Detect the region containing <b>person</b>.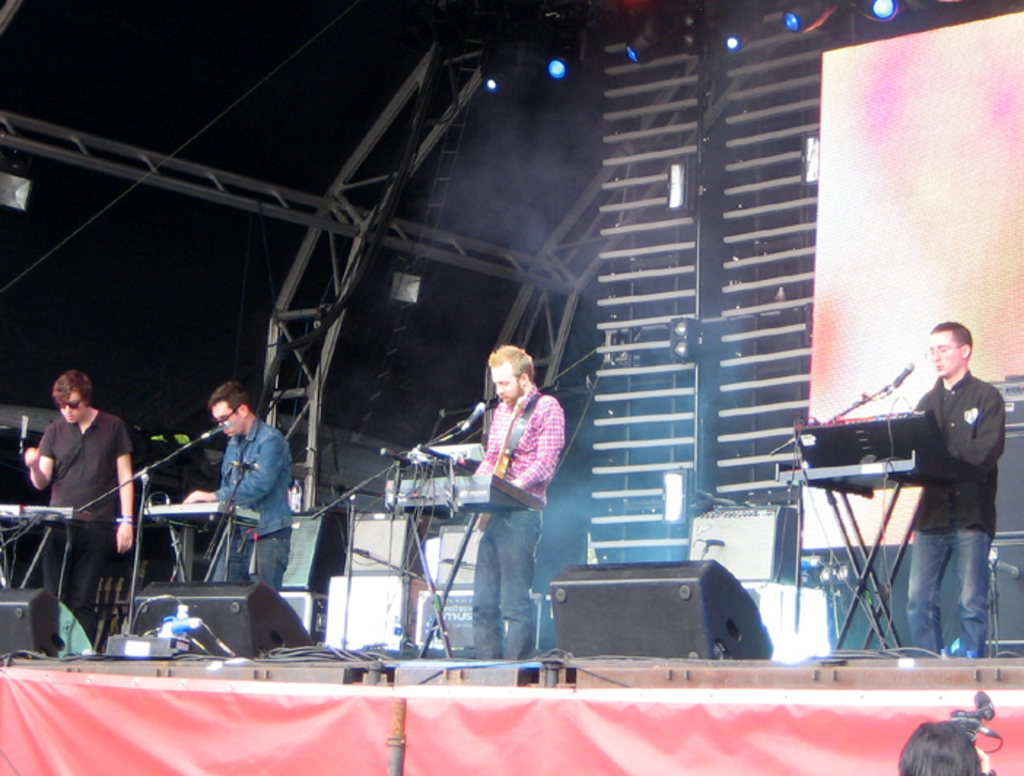
(left=901, top=317, right=1009, bottom=665).
